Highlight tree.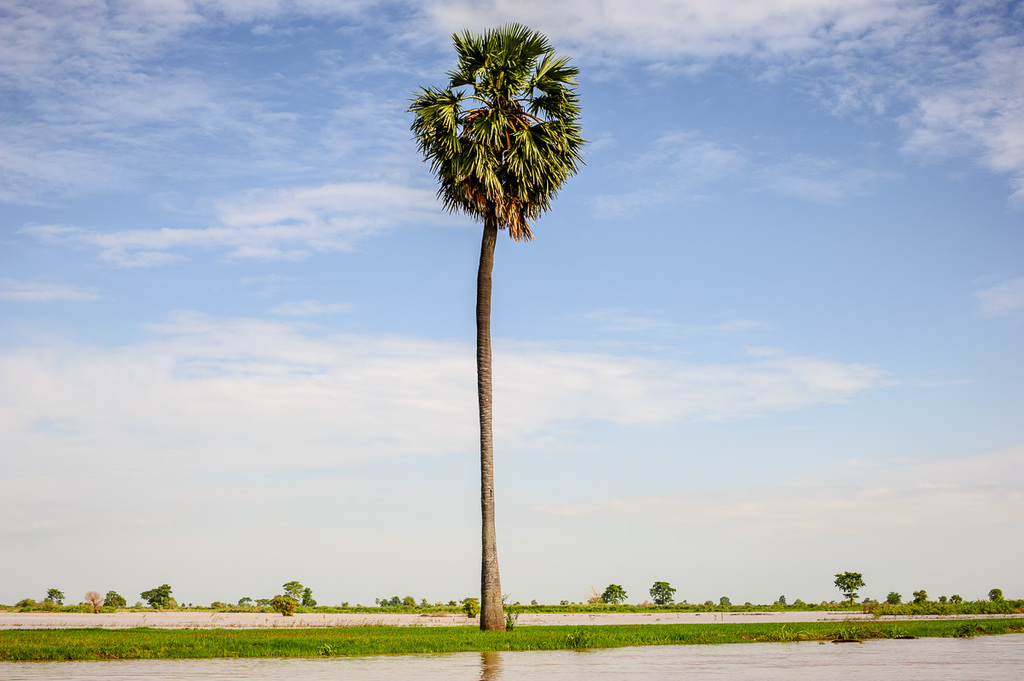
Highlighted region: l=561, t=599, r=570, b=605.
